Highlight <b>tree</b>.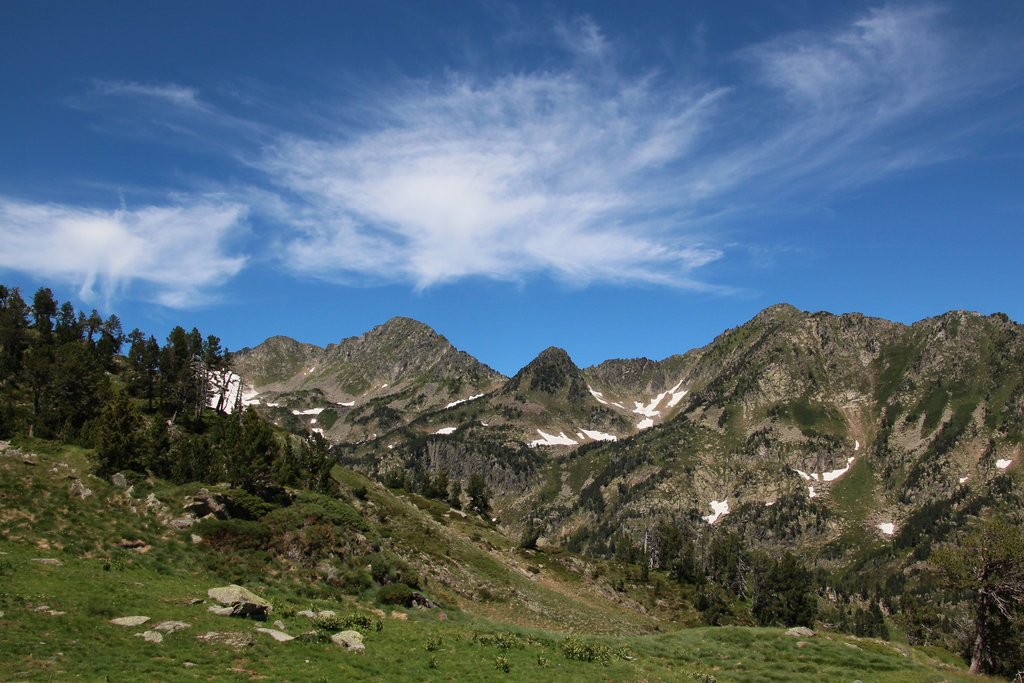
Highlighted region: 0 288 126 360.
